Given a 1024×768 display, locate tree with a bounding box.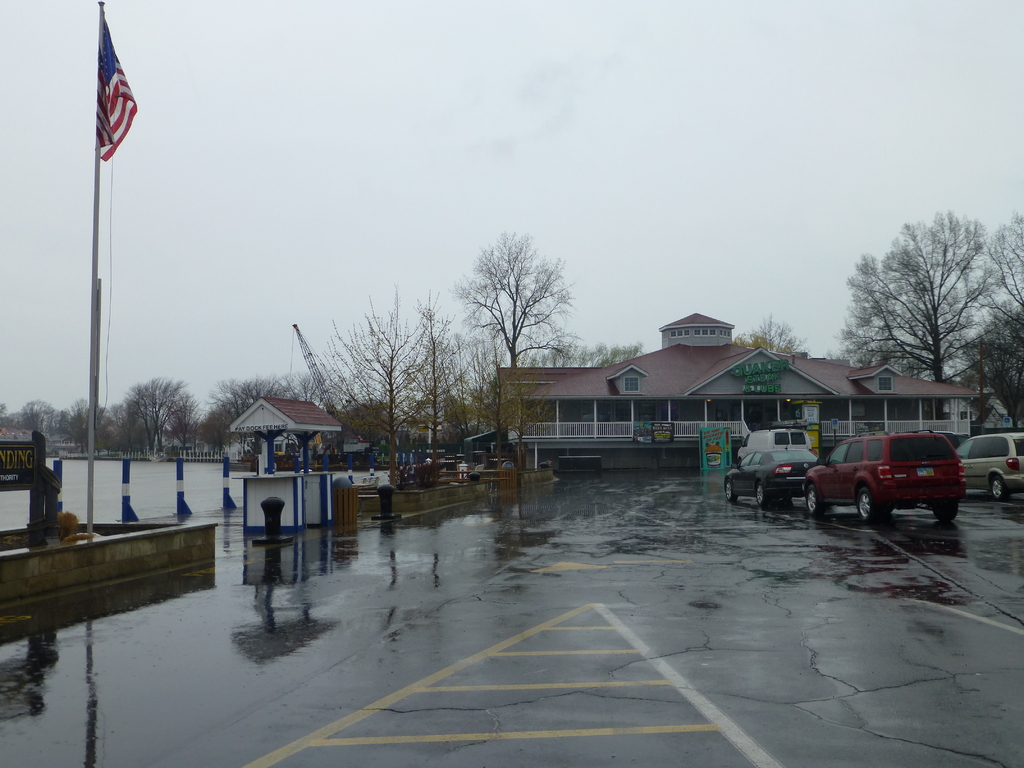
Located: [740,307,806,353].
